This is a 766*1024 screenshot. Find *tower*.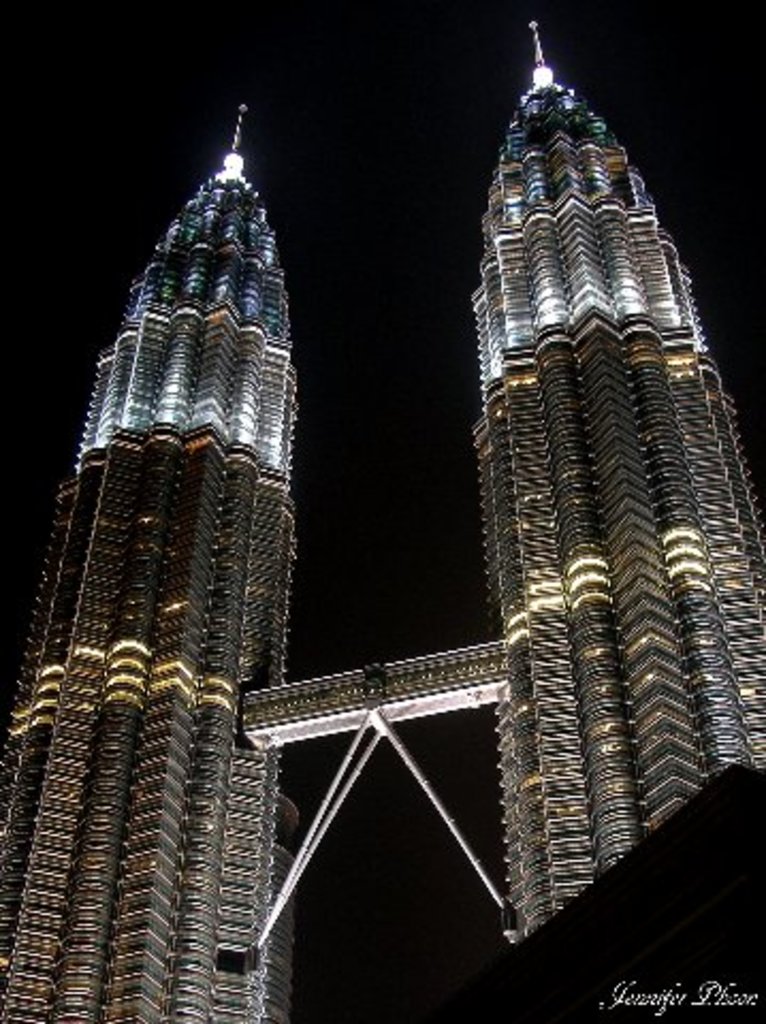
Bounding box: bbox=[0, 96, 305, 1022].
